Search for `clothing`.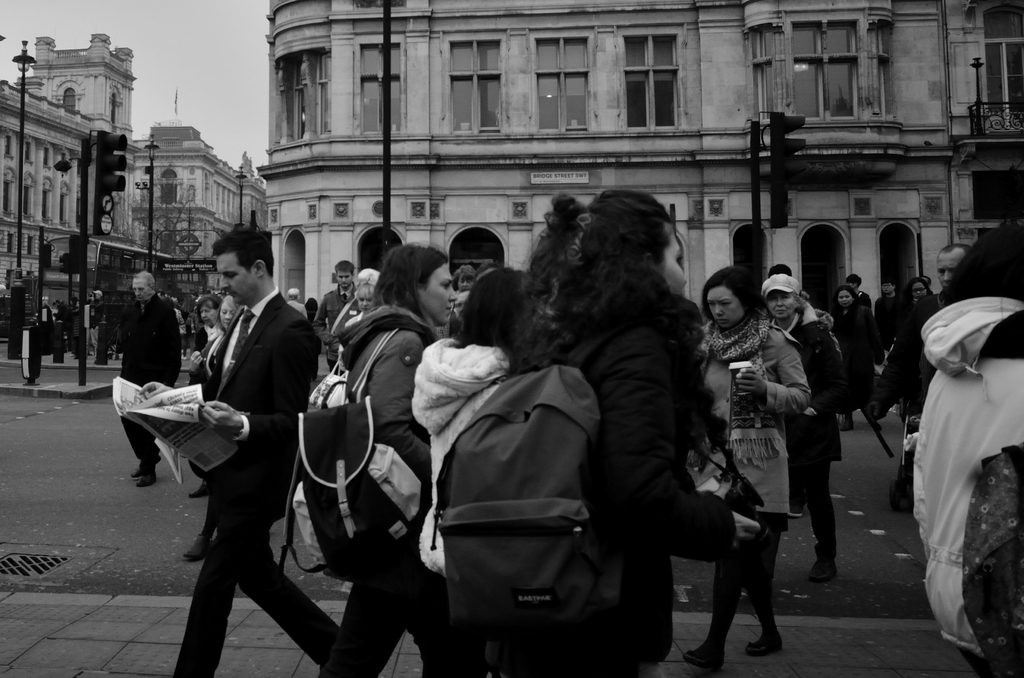
Found at [left=902, top=250, right=1013, bottom=661].
